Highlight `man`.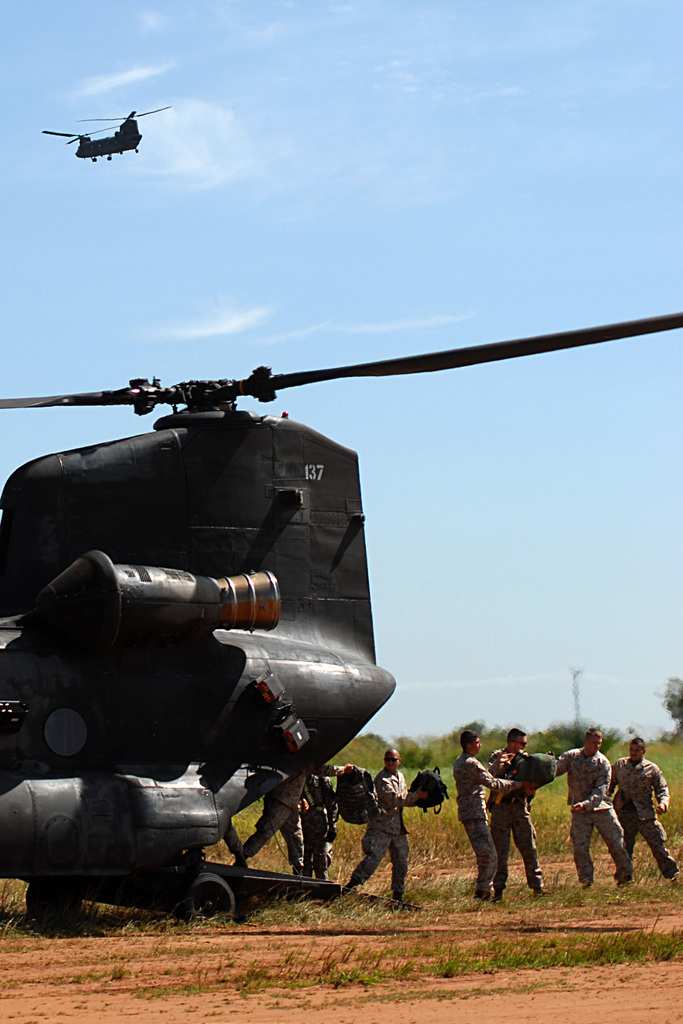
Highlighted region: <region>453, 729, 534, 900</region>.
